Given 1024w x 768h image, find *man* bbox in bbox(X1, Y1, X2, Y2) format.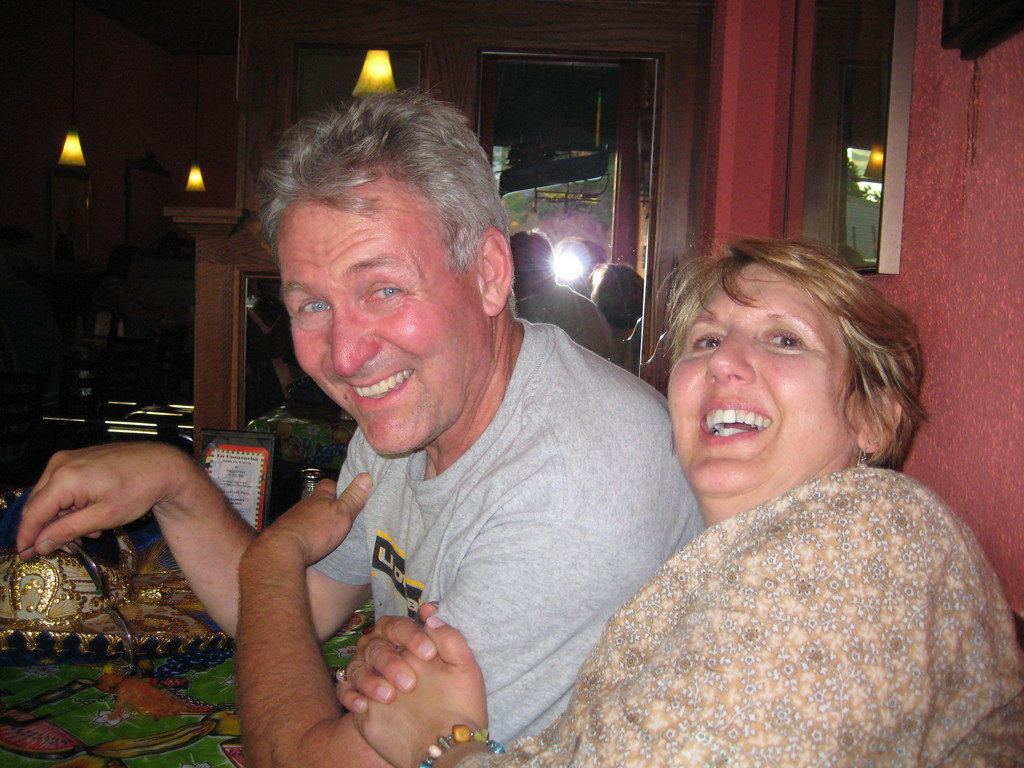
bbox(90, 179, 644, 739).
